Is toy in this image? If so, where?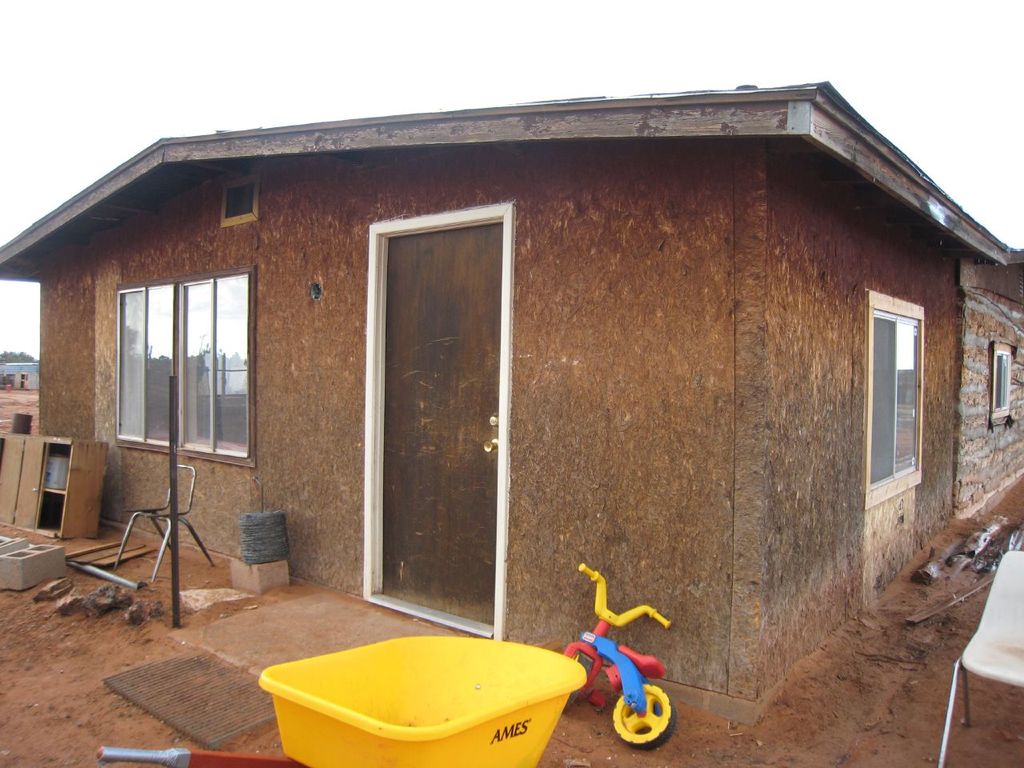
Yes, at box(561, 582, 681, 761).
